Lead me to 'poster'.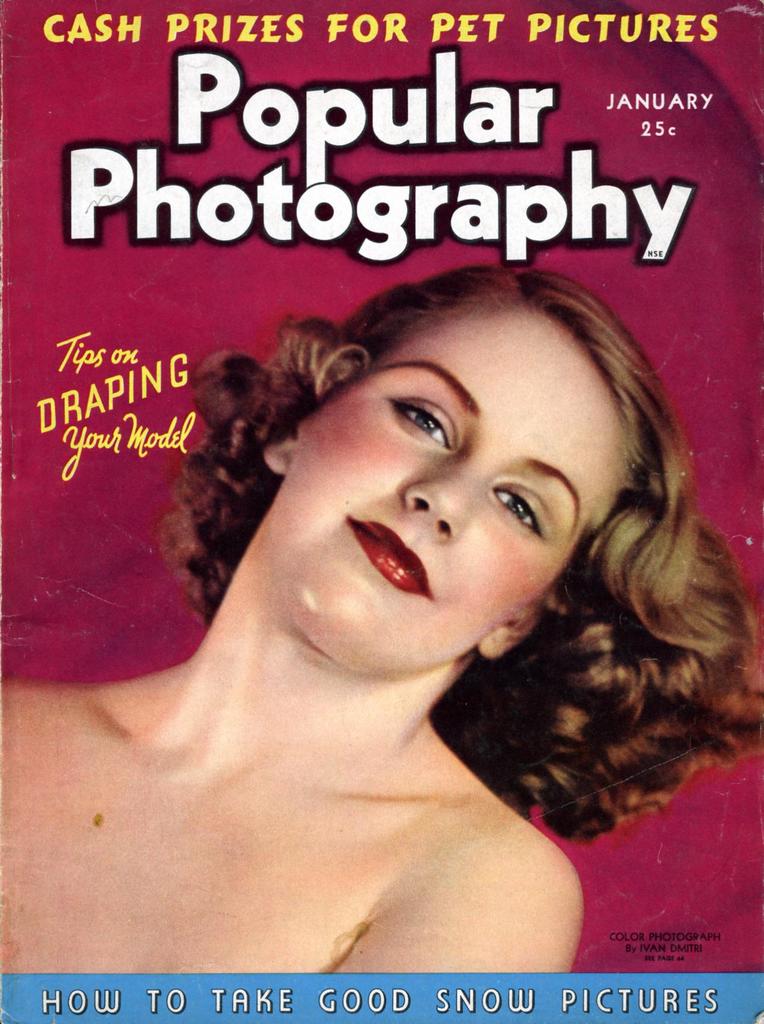
Lead to [x1=1, y1=0, x2=763, y2=1023].
